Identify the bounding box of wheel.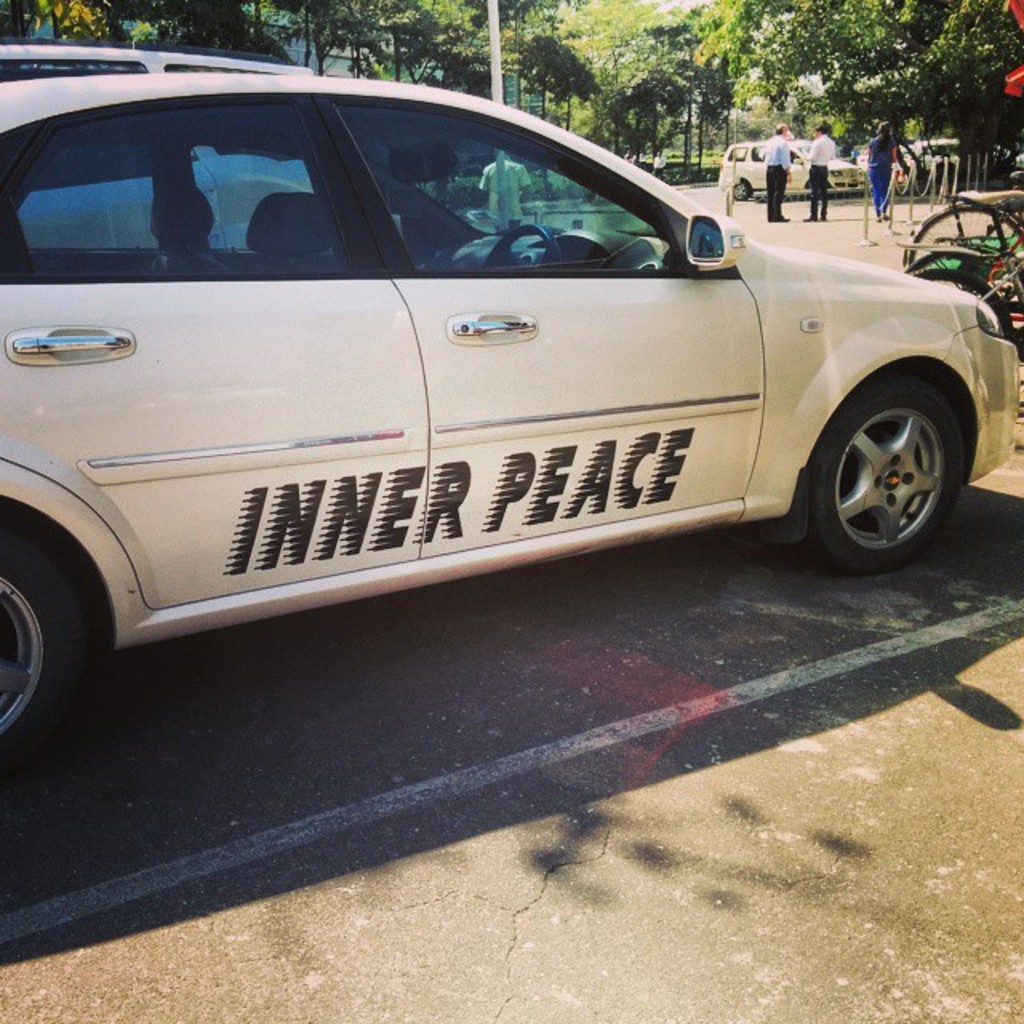
990/261/1022/302.
